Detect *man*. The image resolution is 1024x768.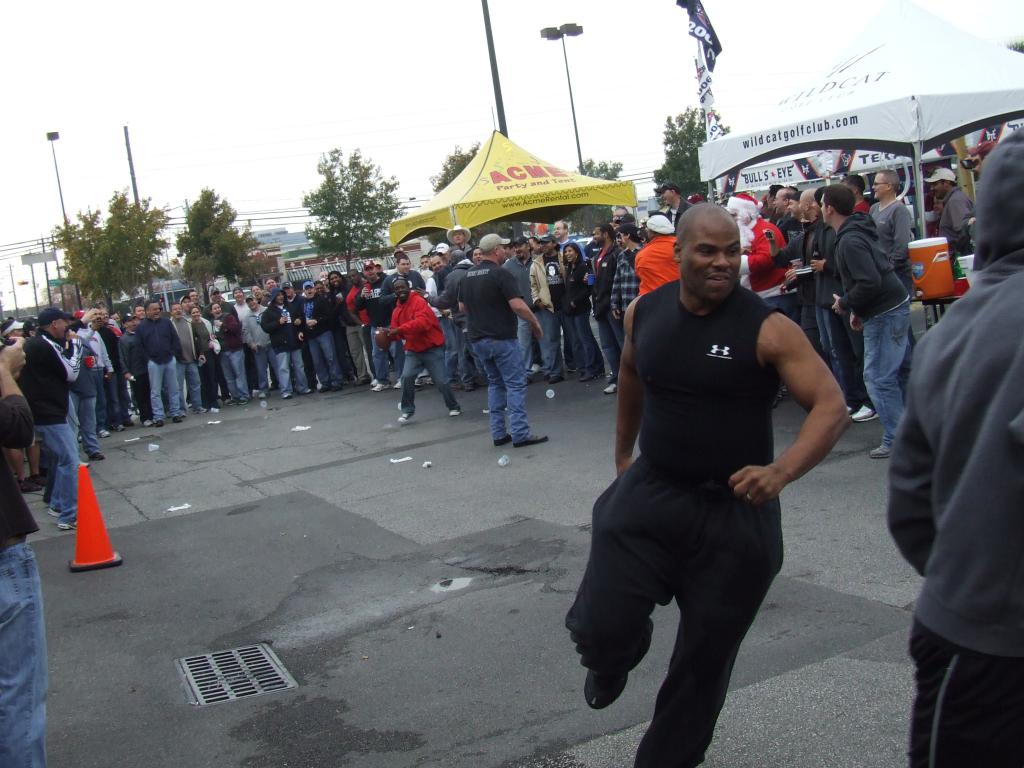
locate(871, 171, 915, 287).
